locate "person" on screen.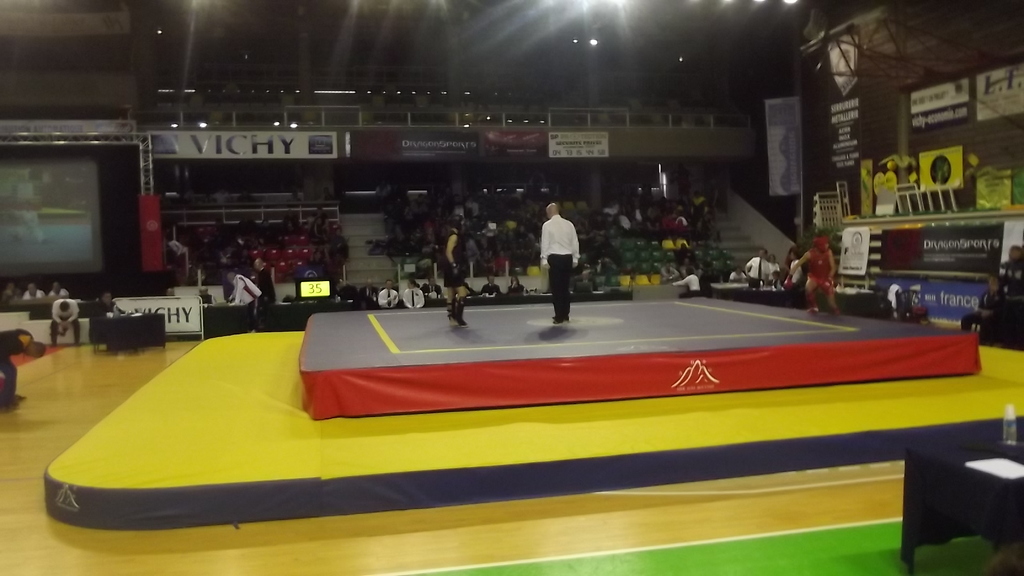
On screen at region(783, 236, 837, 317).
